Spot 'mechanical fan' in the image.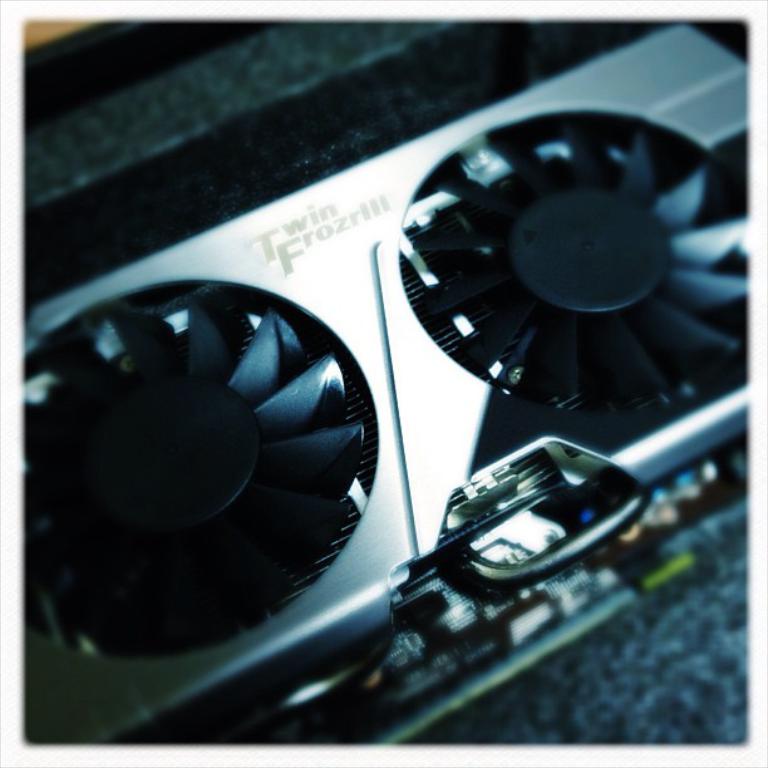
'mechanical fan' found at [x1=398, y1=103, x2=754, y2=438].
